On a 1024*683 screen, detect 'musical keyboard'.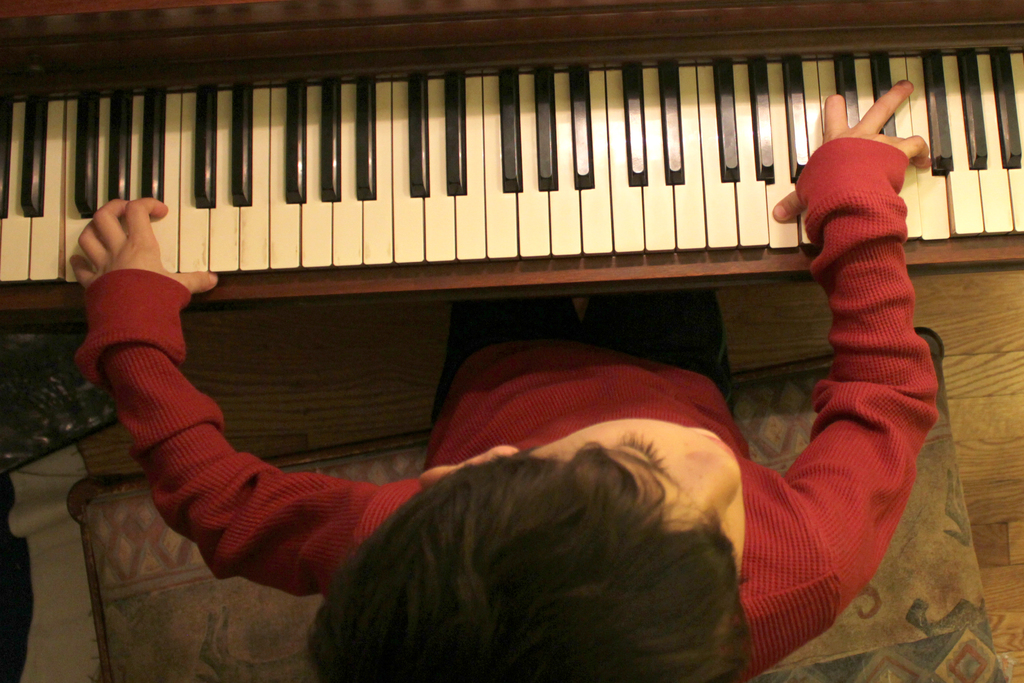
Rect(0, 69, 1023, 297).
